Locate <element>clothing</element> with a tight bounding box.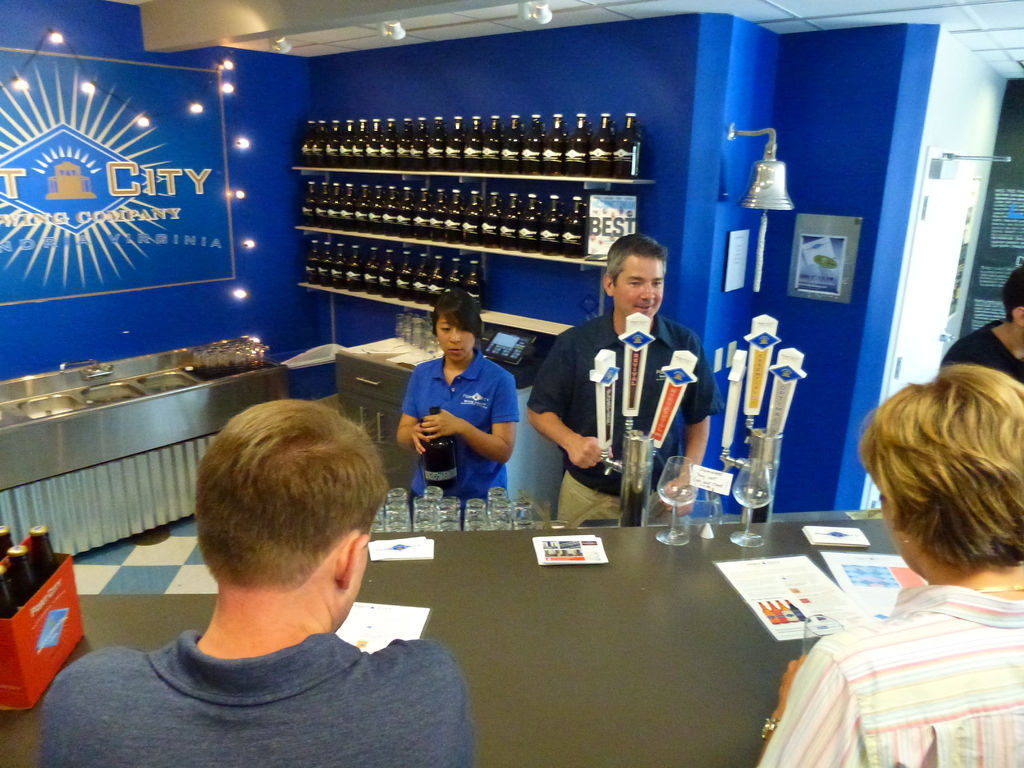
[753, 590, 1023, 767].
